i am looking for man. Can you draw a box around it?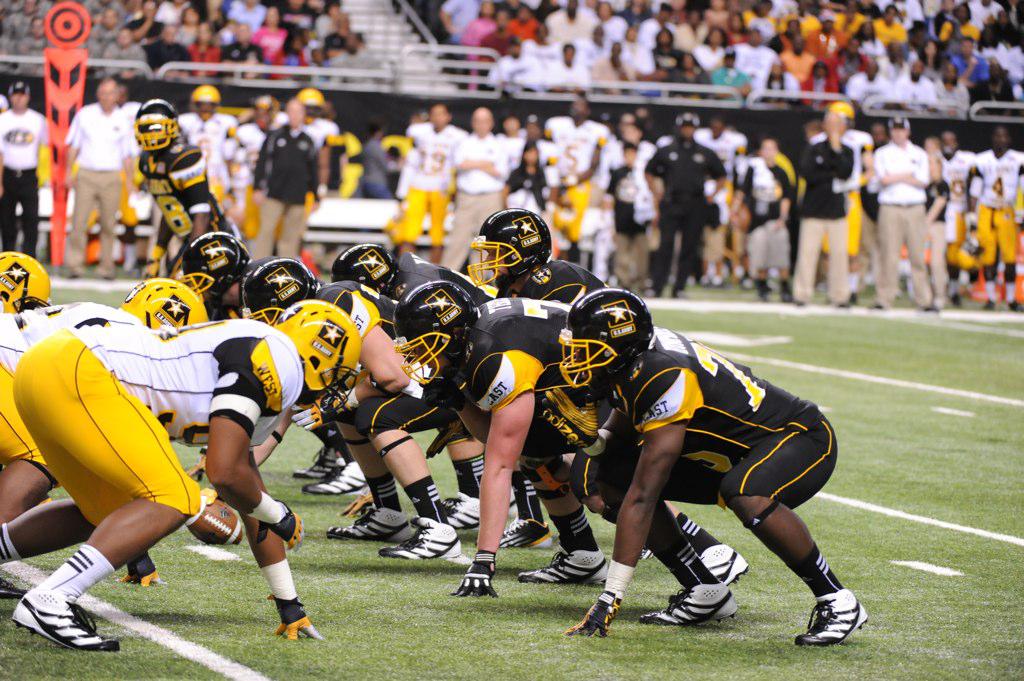
Sure, the bounding box is box=[59, 73, 139, 281].
